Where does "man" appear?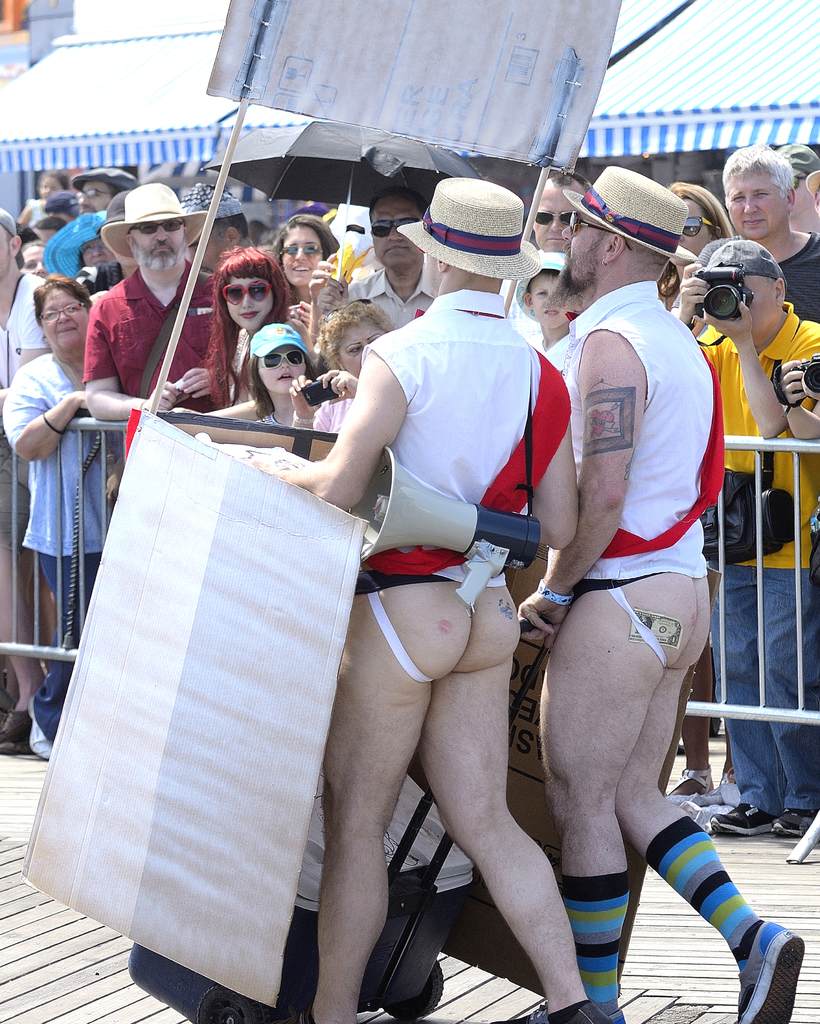
Appears at {"x1": 672, "y1": 232, "x2": 819, "y2": 841}.
